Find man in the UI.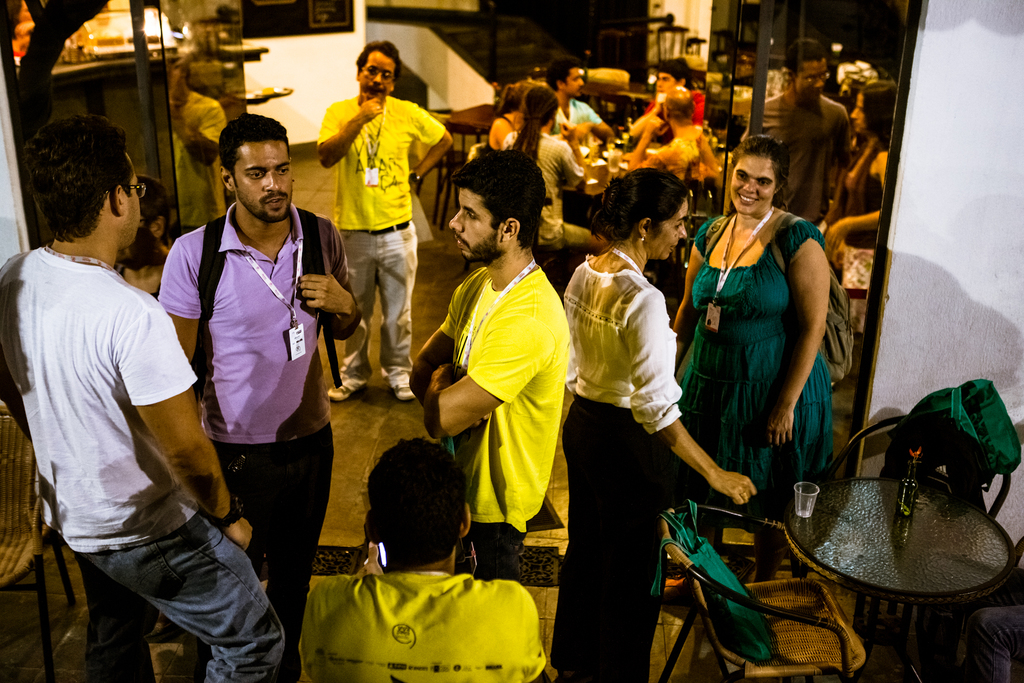
UI element at [311, 39, 454, 400].
